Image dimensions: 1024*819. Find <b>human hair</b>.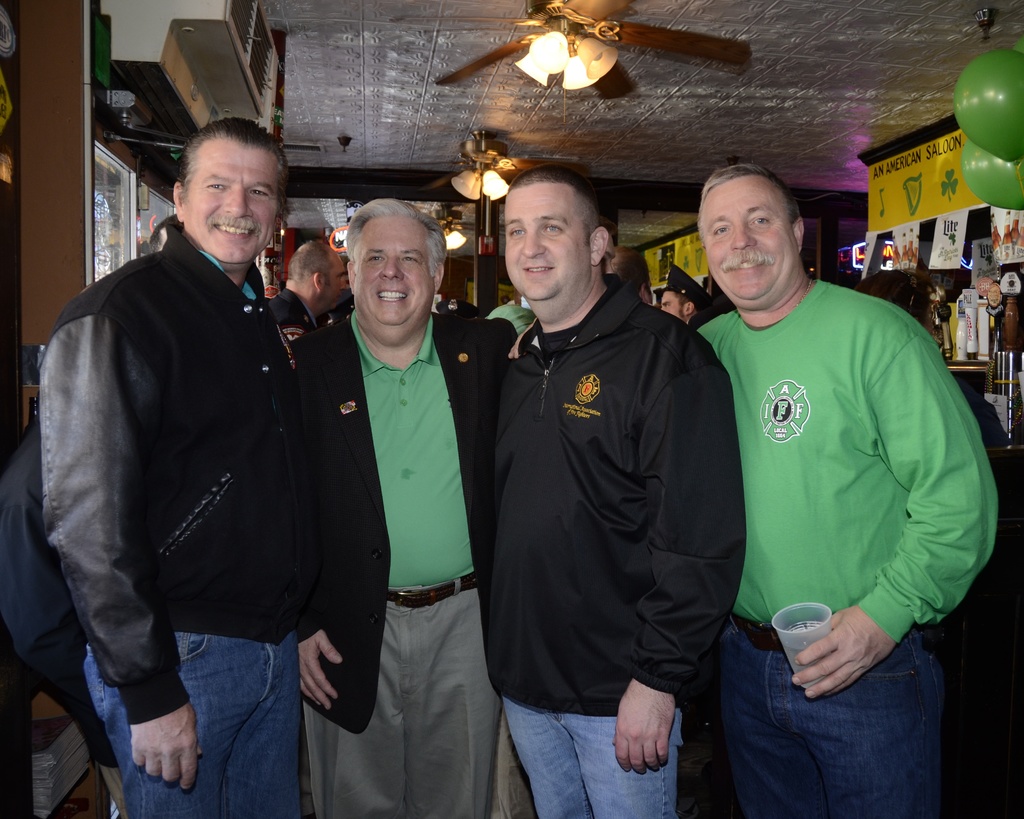
700:164:800:225.
